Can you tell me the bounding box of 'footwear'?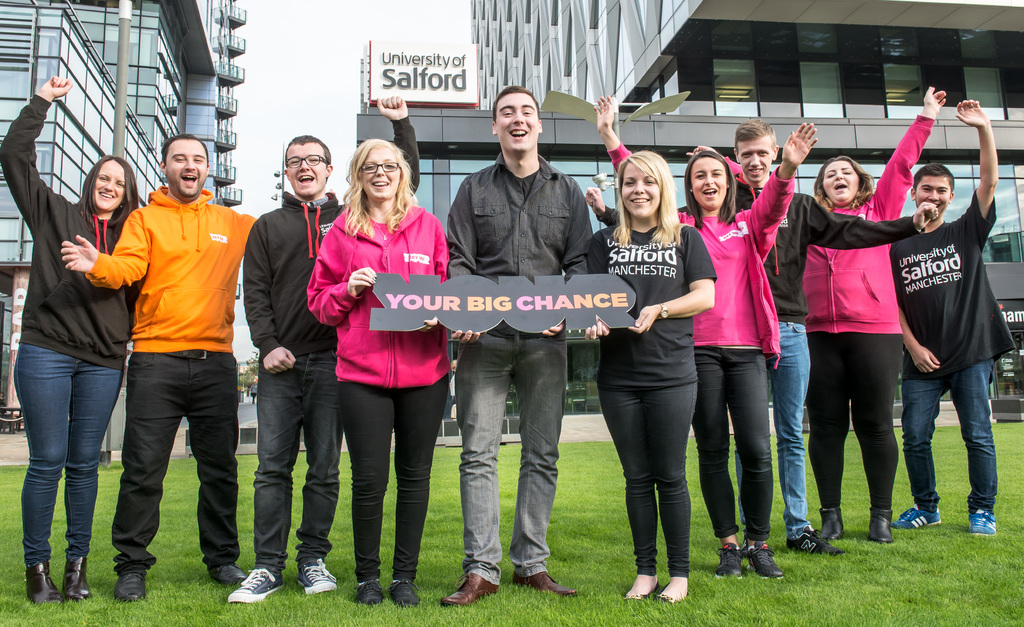
[left=512, top=571, right=576, bottom=595].
